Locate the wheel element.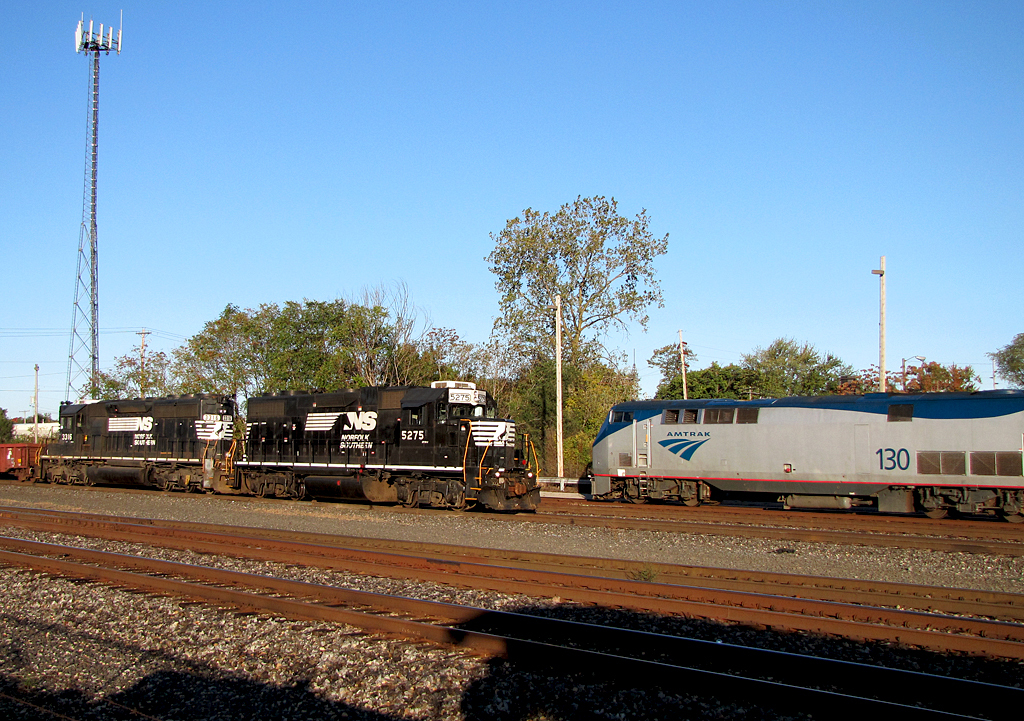
Element bbox: bbox=(927, 496, 942, 517).
